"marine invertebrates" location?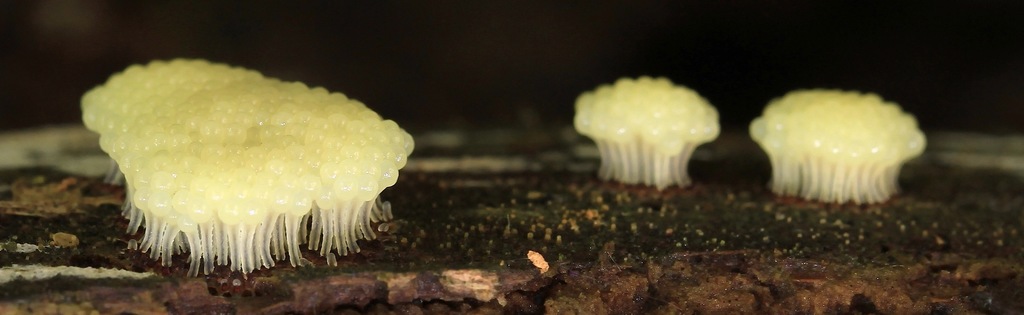
[748, 90, 927, 211]
